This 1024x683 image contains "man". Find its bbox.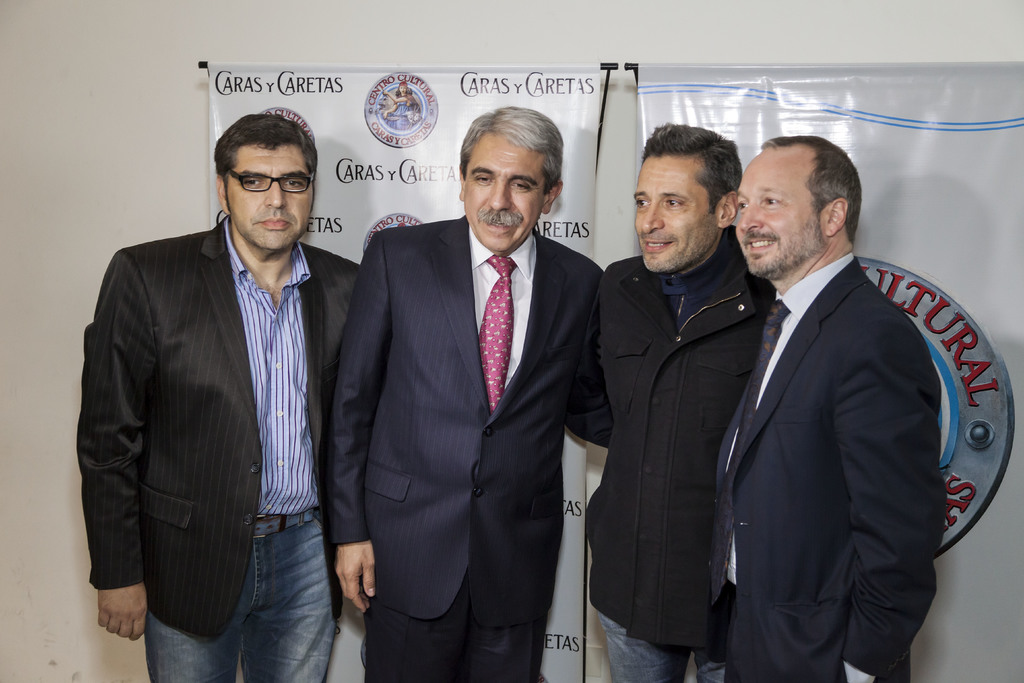
Rect(330, 103, 608, 682).
